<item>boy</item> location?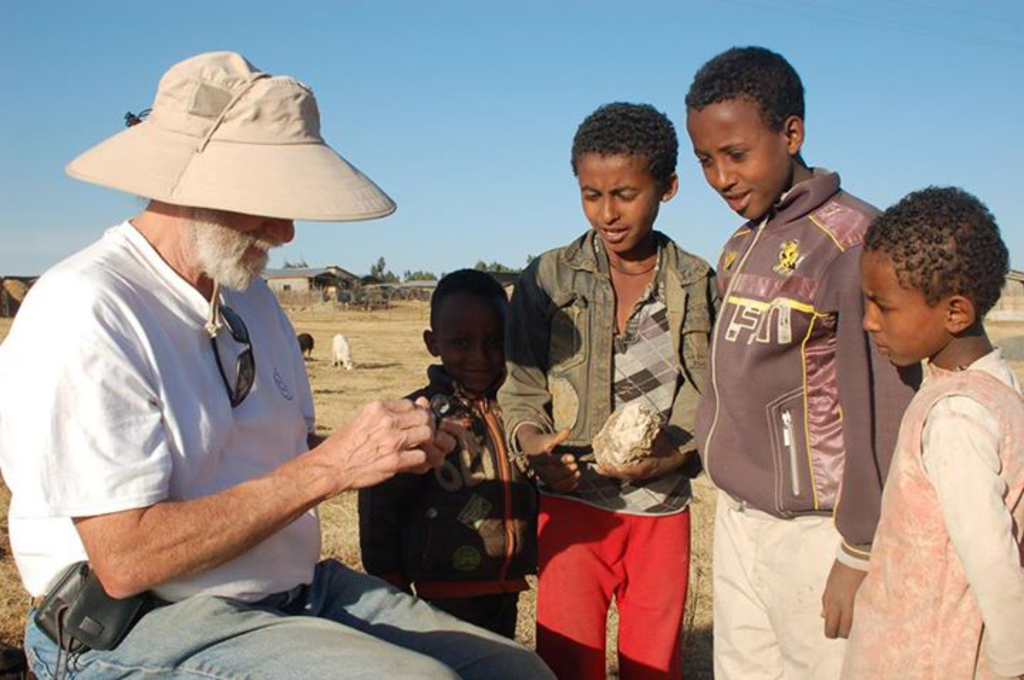
{"x1": 686, "y1": 34, "x2": 917, "y2": 679}
